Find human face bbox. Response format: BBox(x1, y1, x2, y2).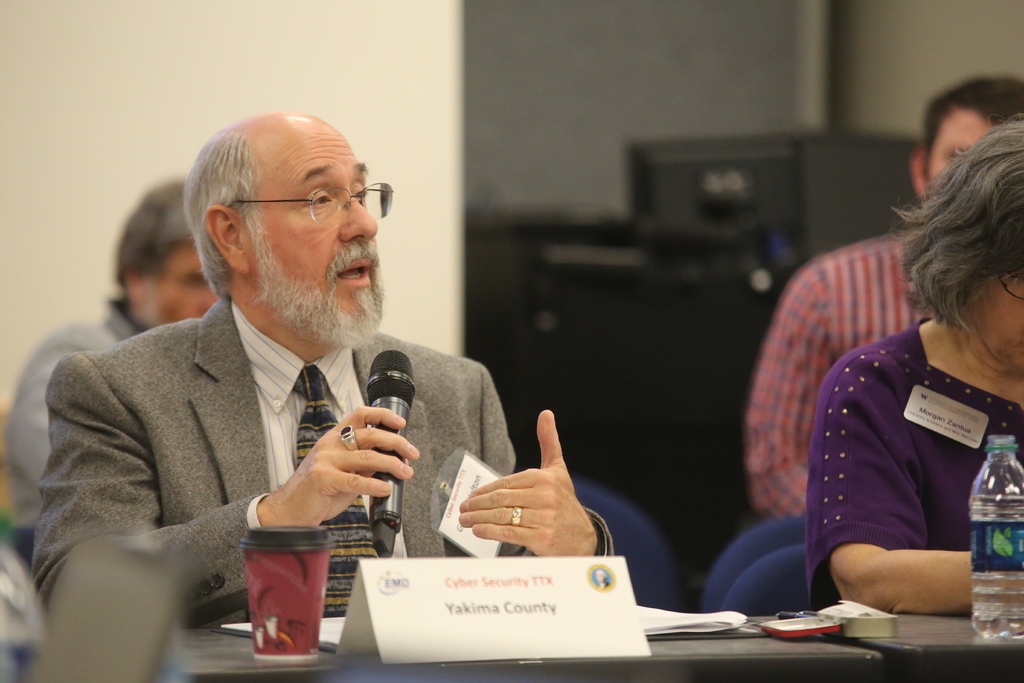
BBox(244, 126, 385, 341).
